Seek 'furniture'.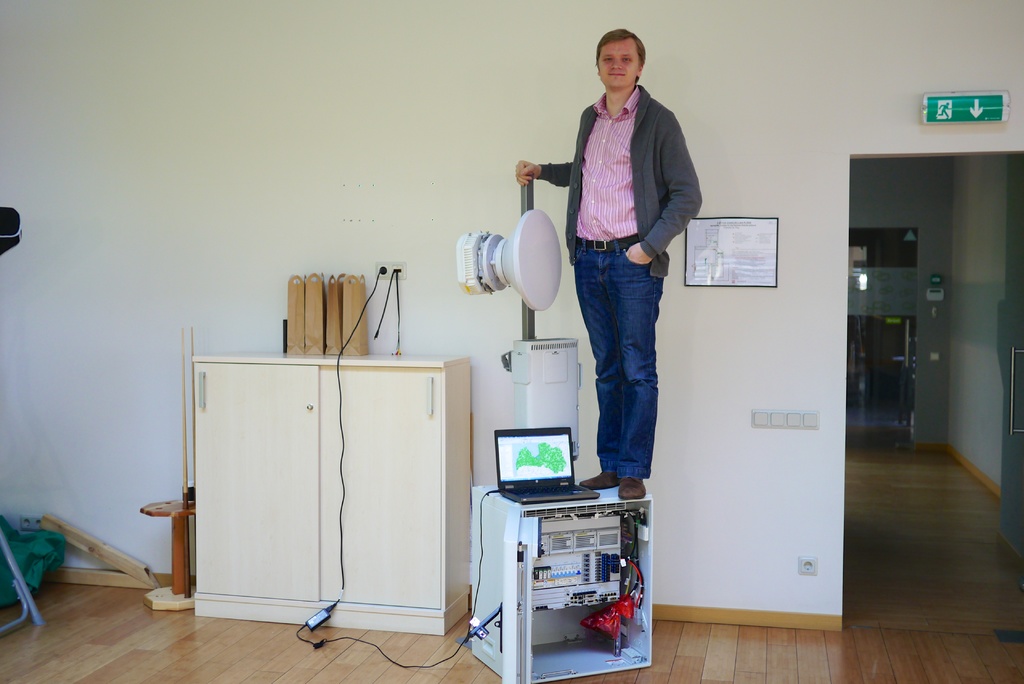
bbox=(140, 497, 196, 607).
